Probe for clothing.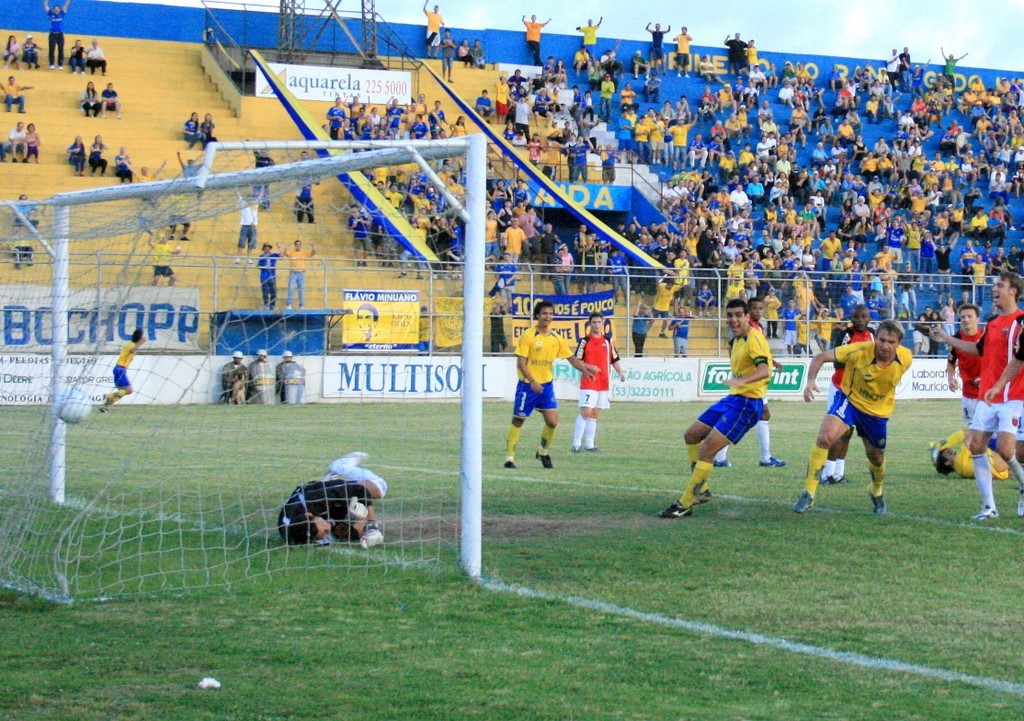
Probe result: region(469, 45, 487, 64).
